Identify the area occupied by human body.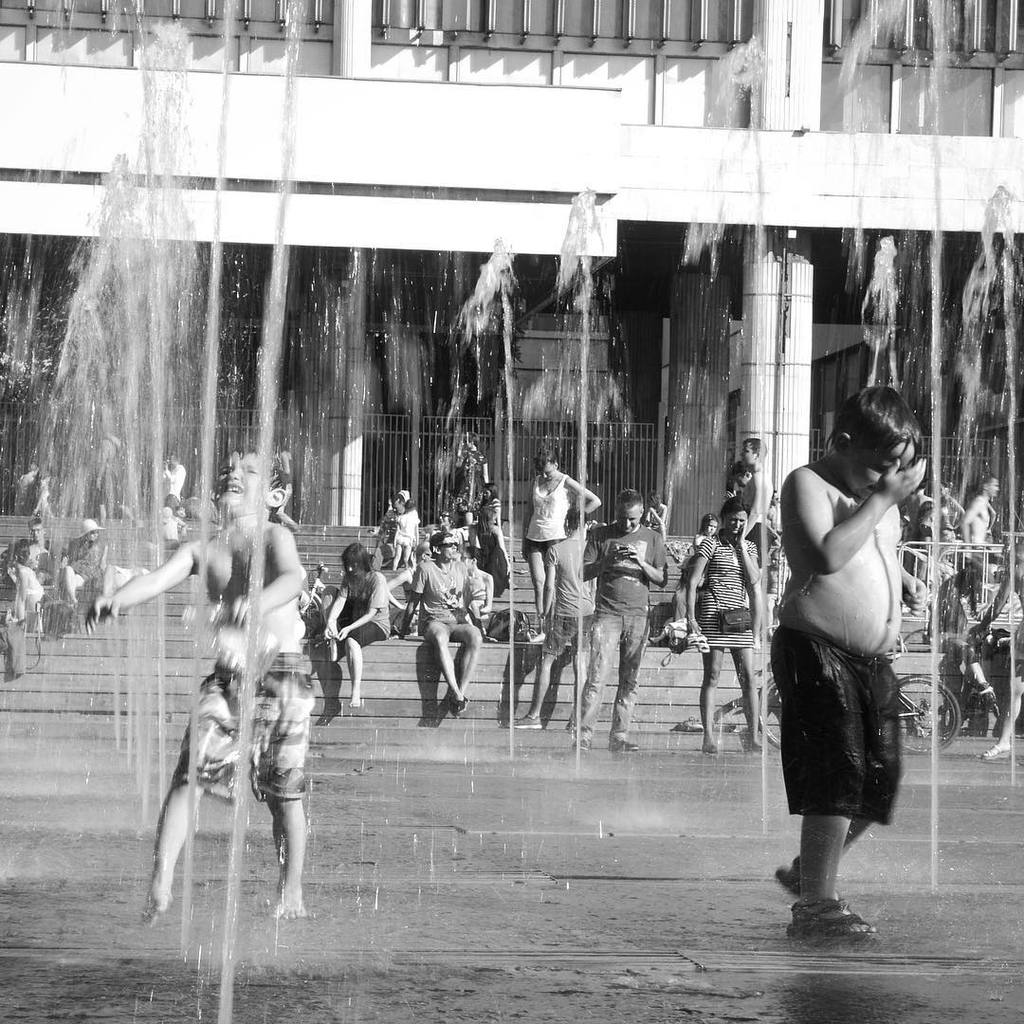
Area: (x1=57, y1=542, x2=103, y2=602).
